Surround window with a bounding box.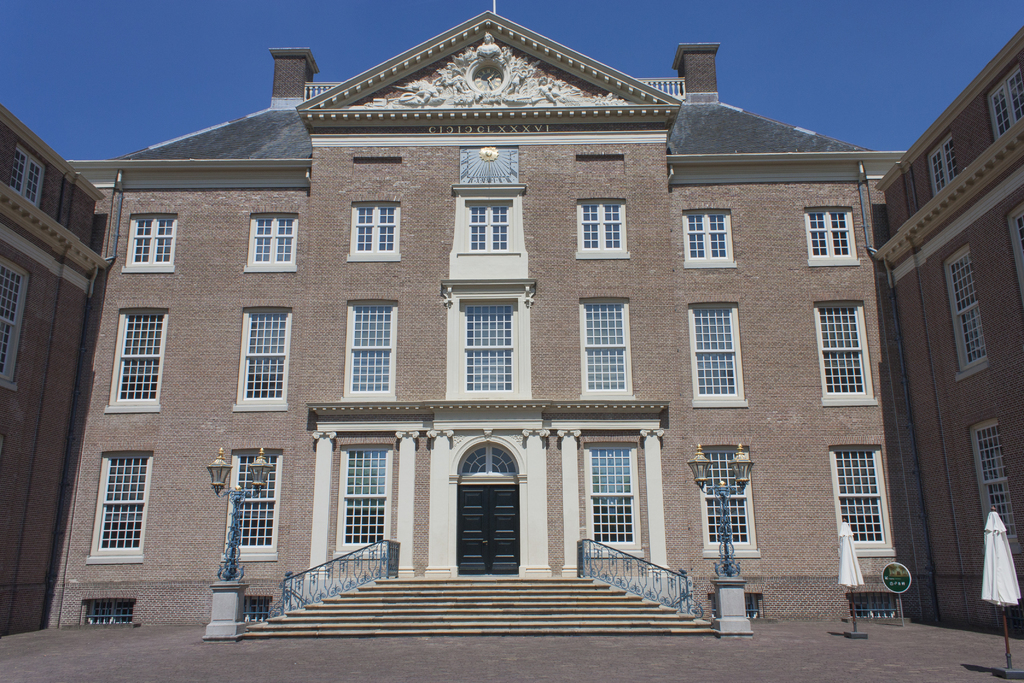
box(227, 441, 287, 559).
